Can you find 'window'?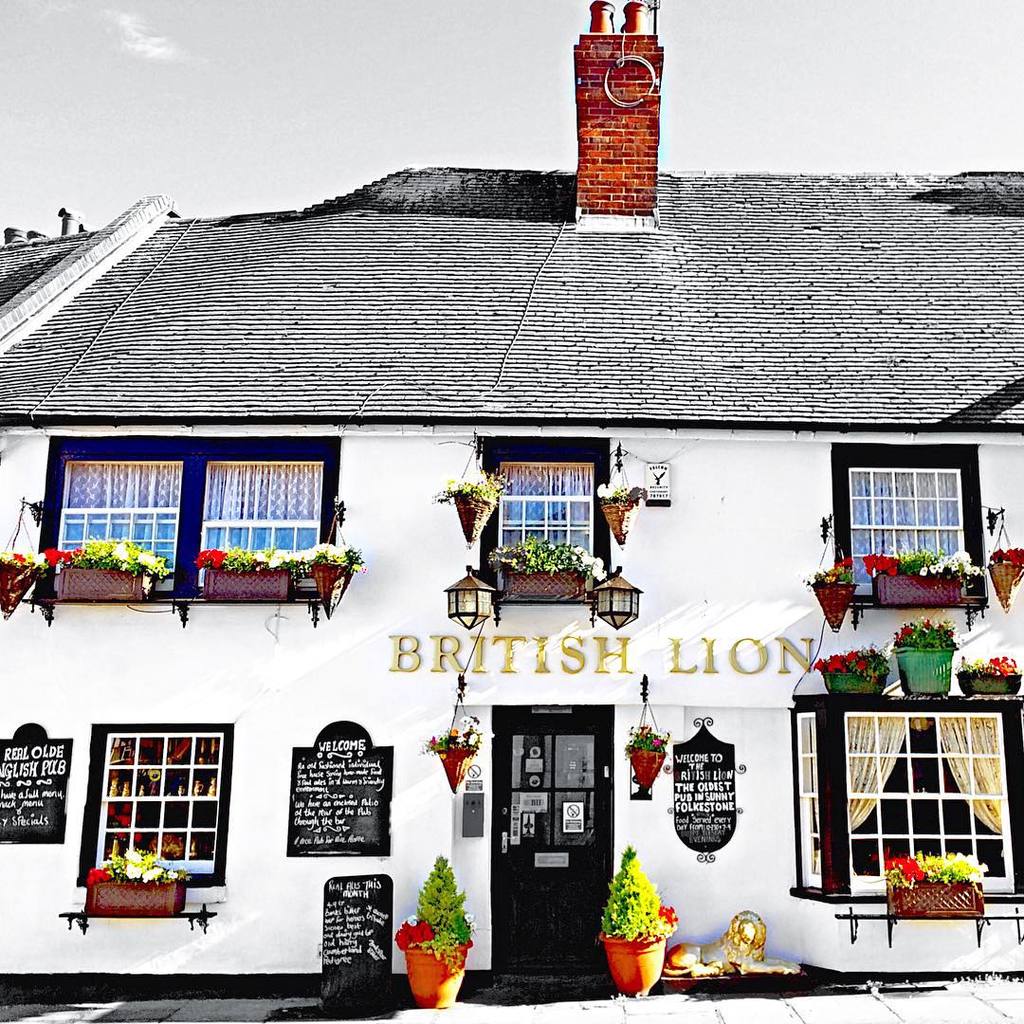
Yes, bounding box: locate(840, 460, 980, 603).
